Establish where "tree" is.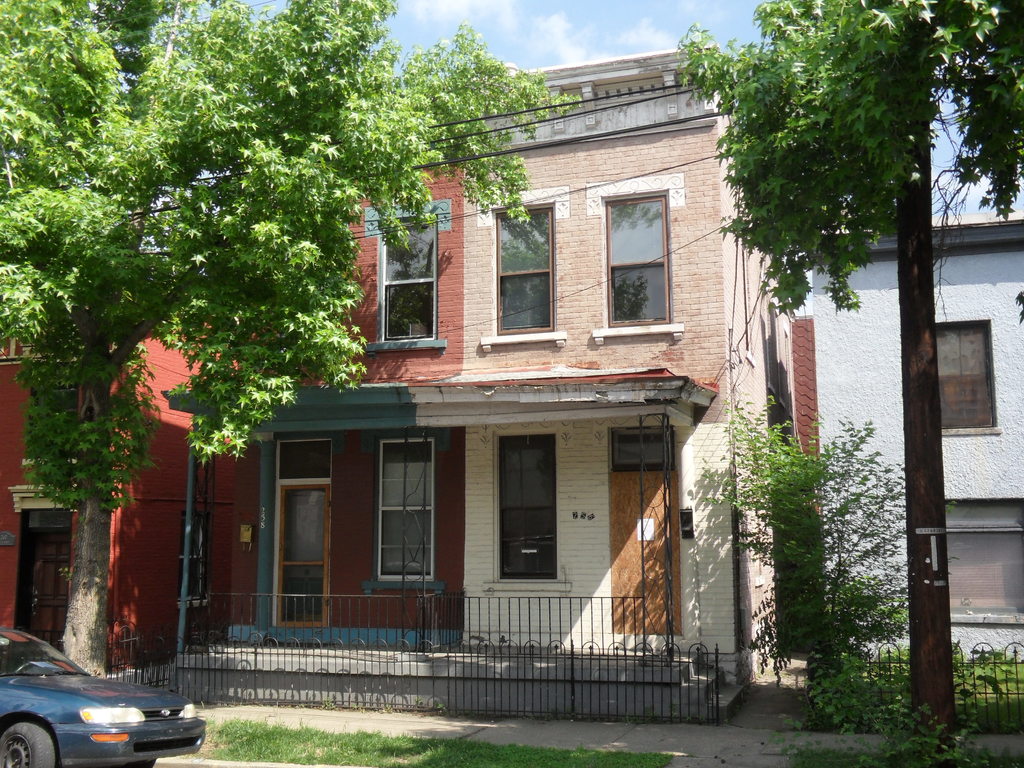
Established at locate(693, 392, 909, 691).
